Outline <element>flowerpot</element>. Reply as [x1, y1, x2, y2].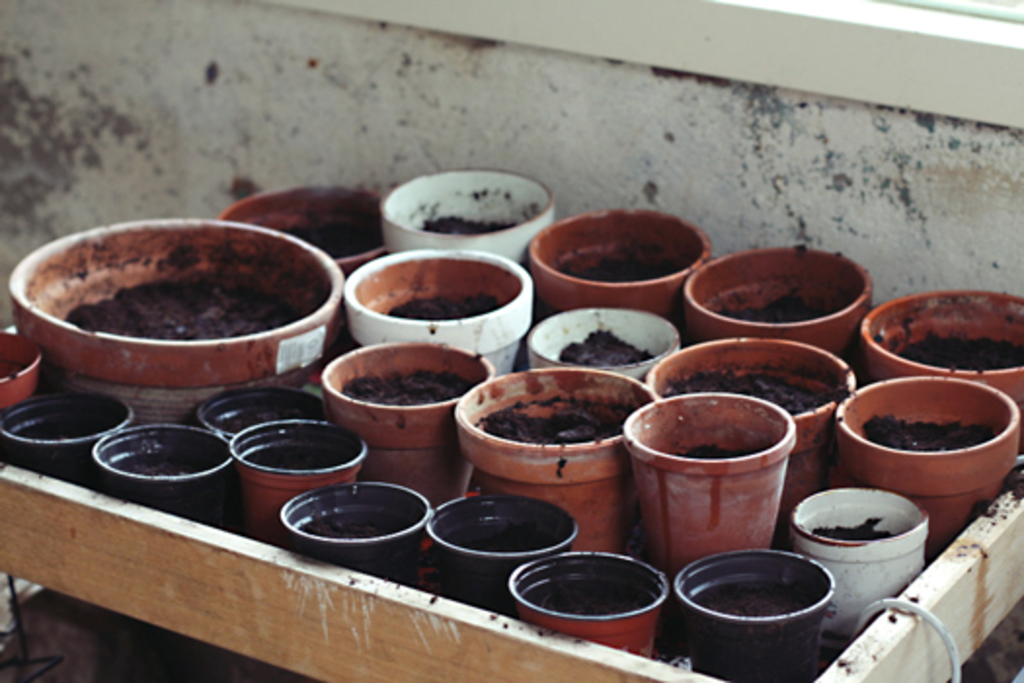
[218, 181, 398, 281].
